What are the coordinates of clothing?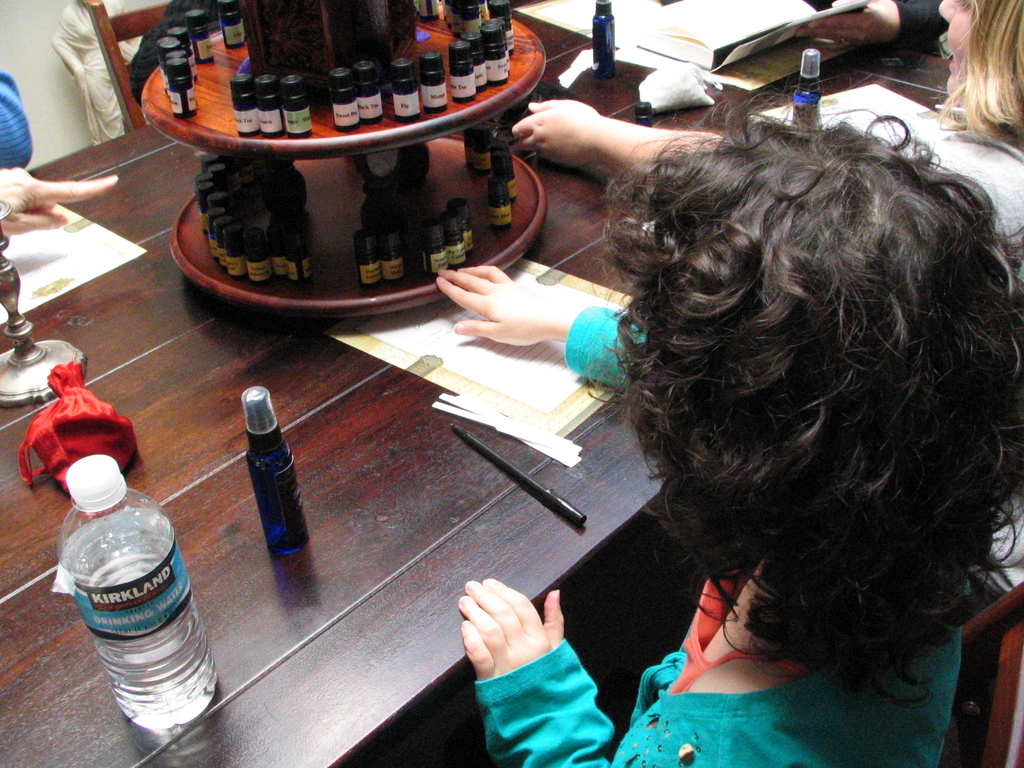
left=473, top=305, right=960, bottom=767.
